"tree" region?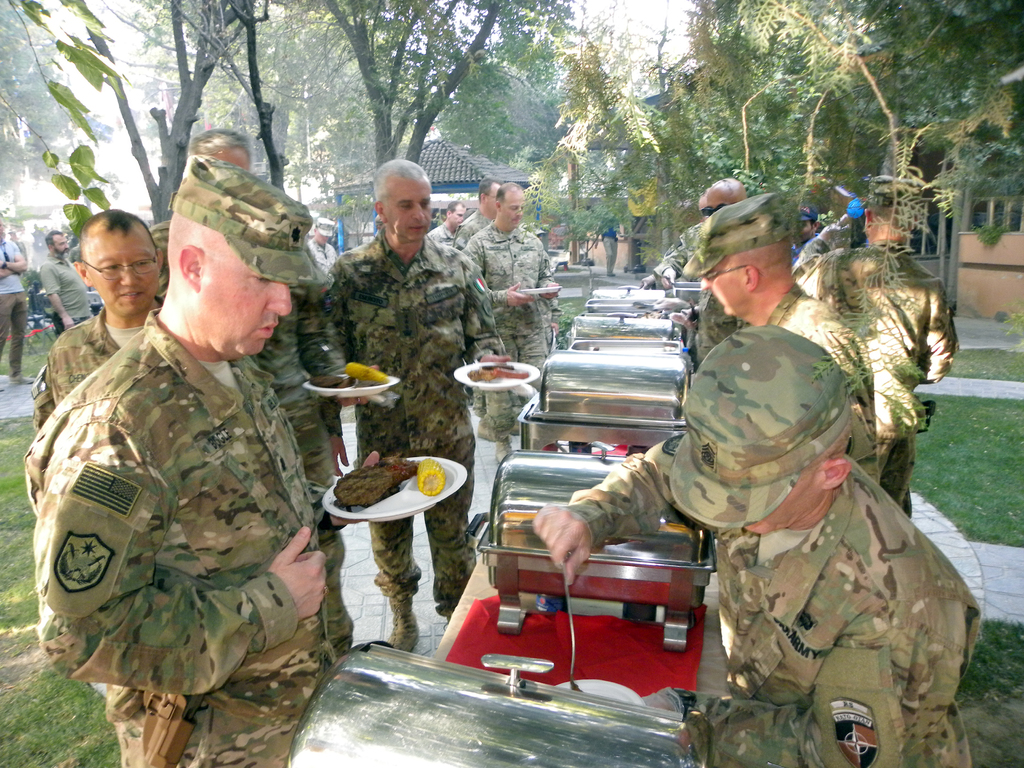
<bbox>639, 0, 1023, 428</bbox>
